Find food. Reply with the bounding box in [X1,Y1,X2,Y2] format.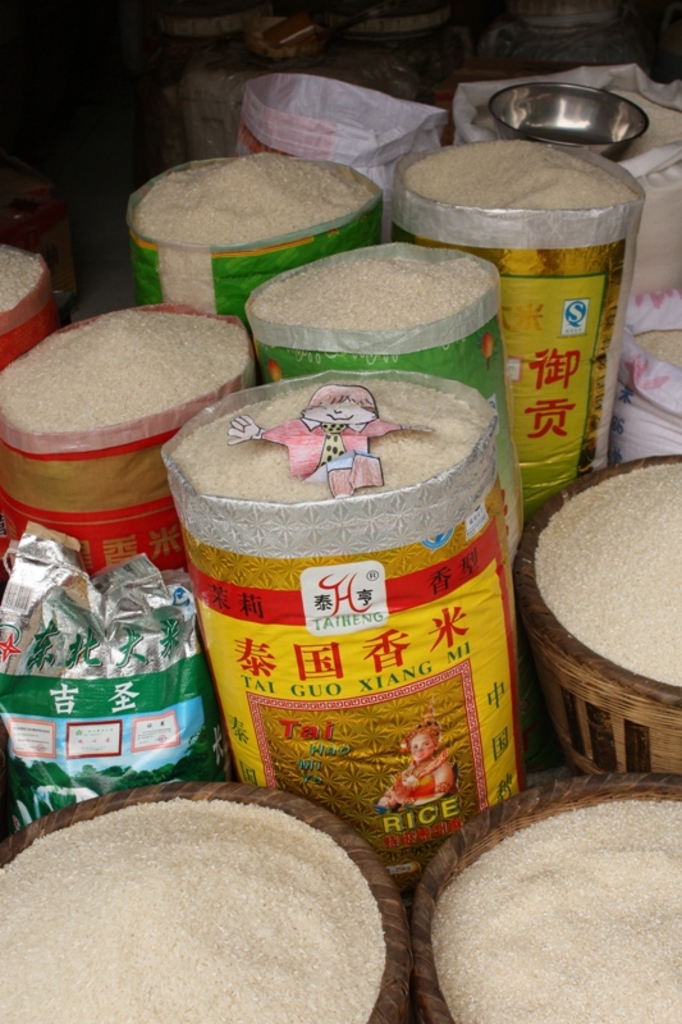
[532,458,681,686].
